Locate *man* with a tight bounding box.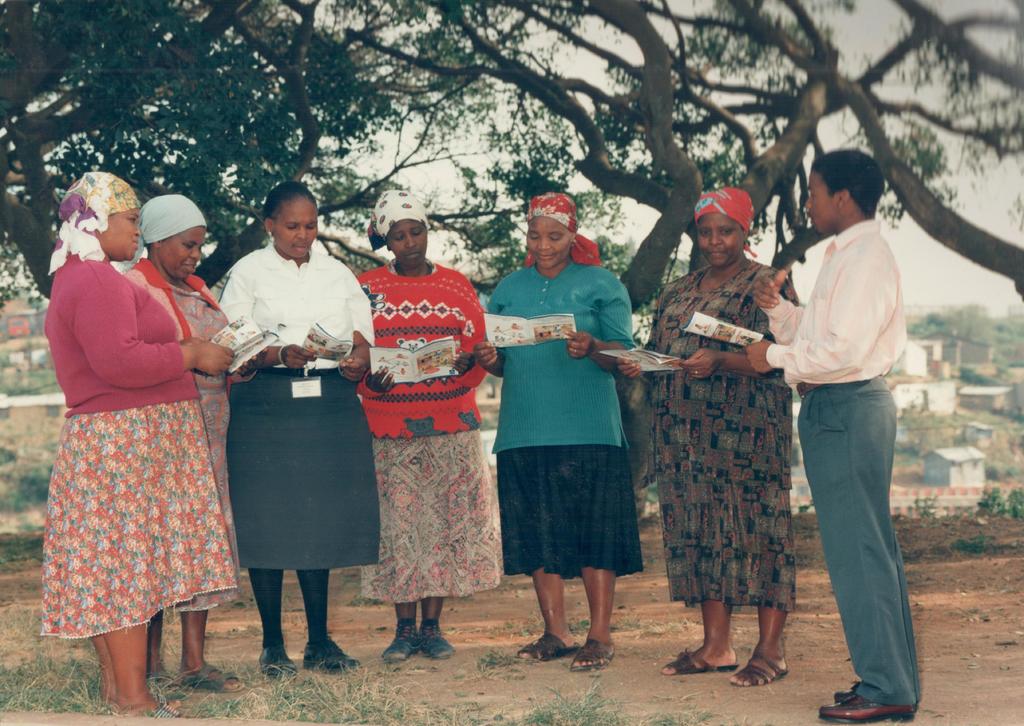
[x1=751, y1=146, x2=923, y2=694].
